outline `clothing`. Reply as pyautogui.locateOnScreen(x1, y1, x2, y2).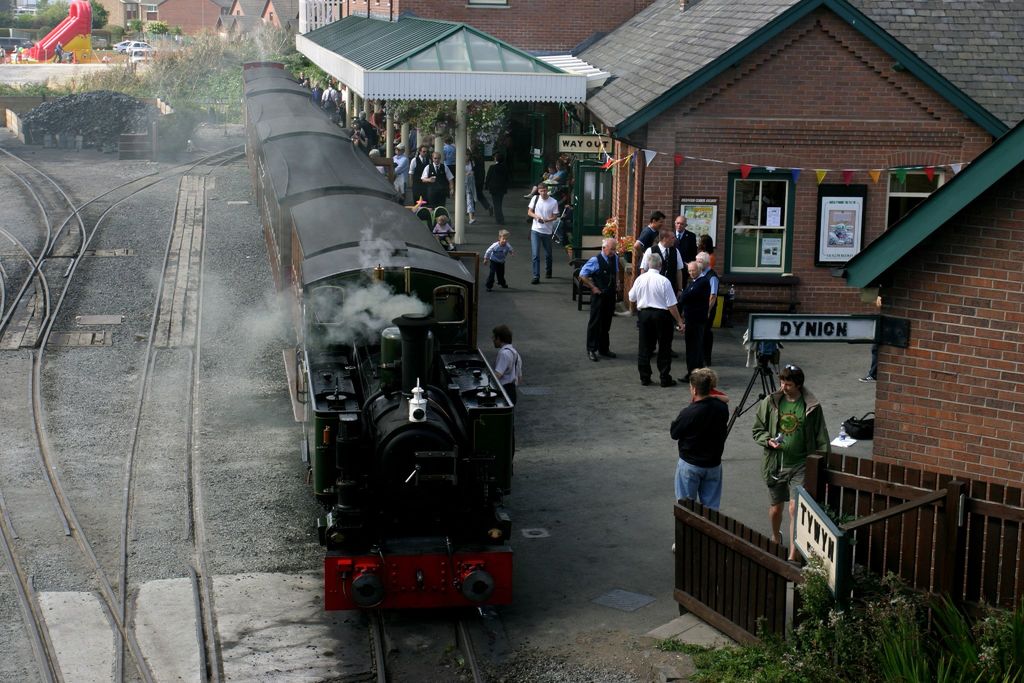
pyautogui.locateOnScreen(584, 252, 621, 354).
